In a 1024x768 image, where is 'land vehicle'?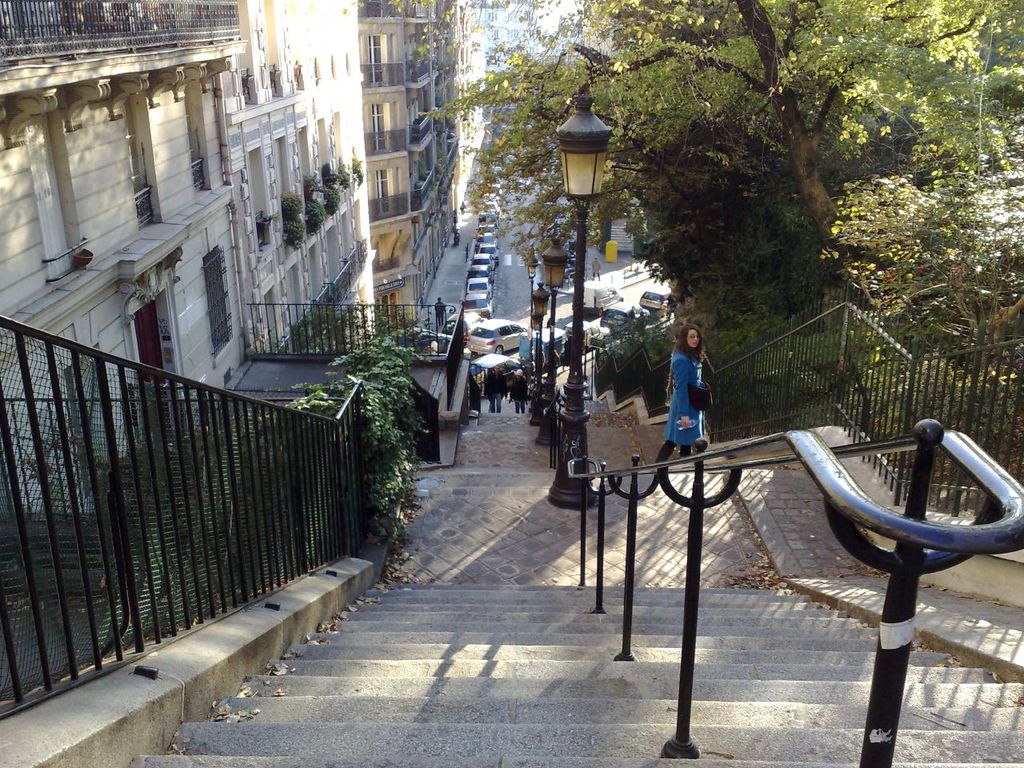
crop(562, 318, 612, 357).
